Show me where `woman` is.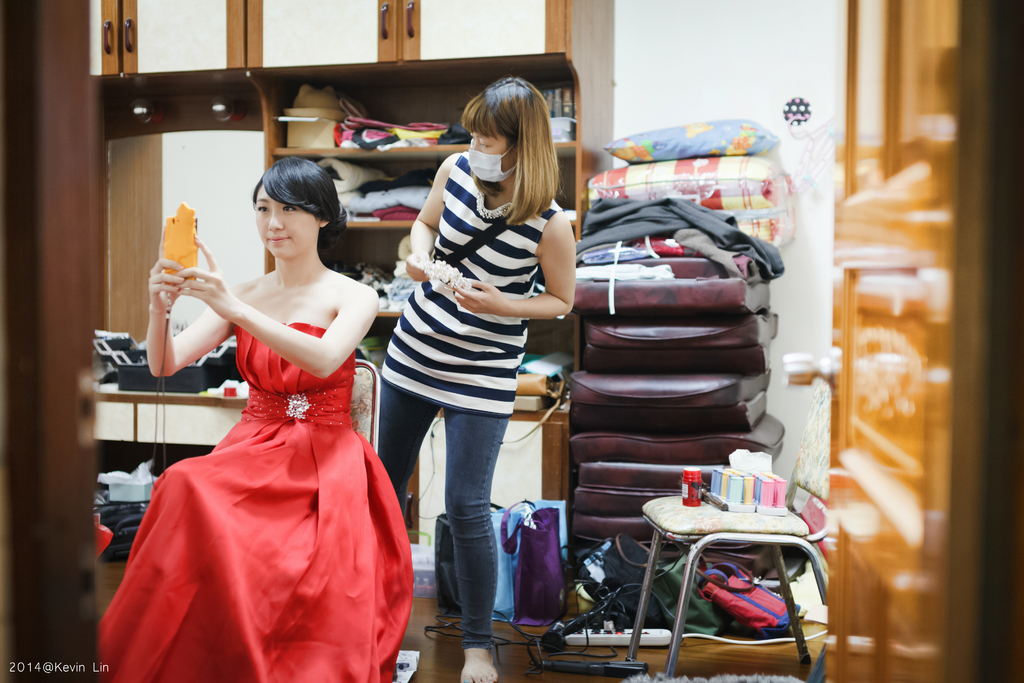
`woman` is at box=[368, 71, 578, 682].
